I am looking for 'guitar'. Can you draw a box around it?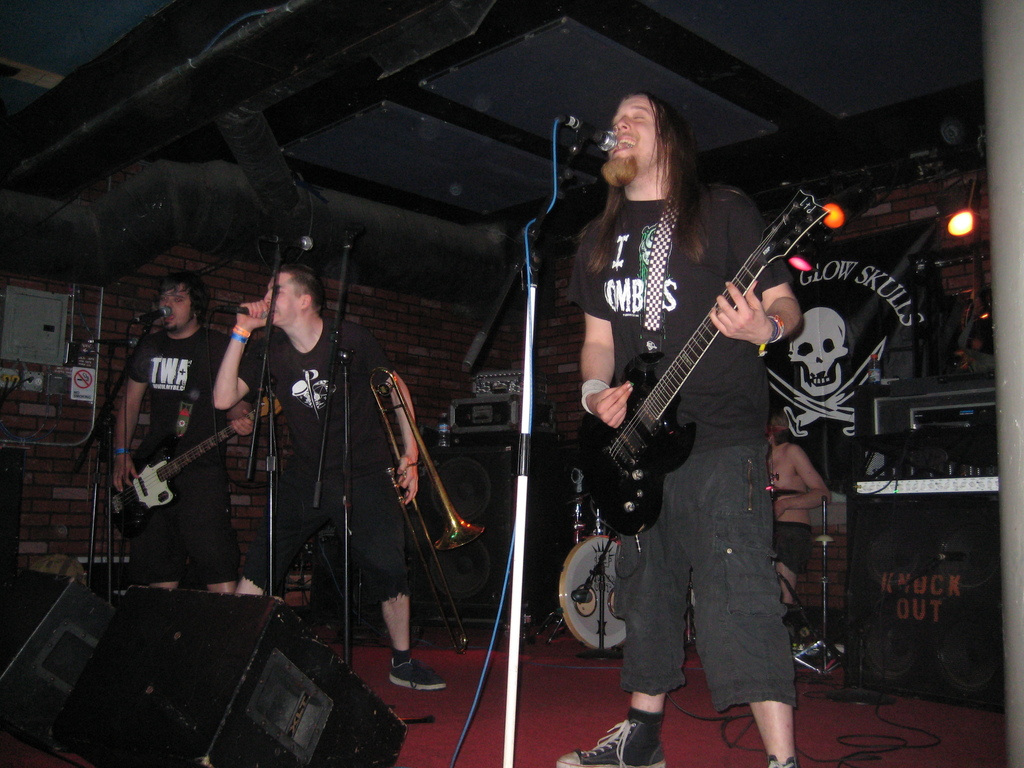
Sure, the bounding box is x1=571 y1=175 x2=847 y2=534.
